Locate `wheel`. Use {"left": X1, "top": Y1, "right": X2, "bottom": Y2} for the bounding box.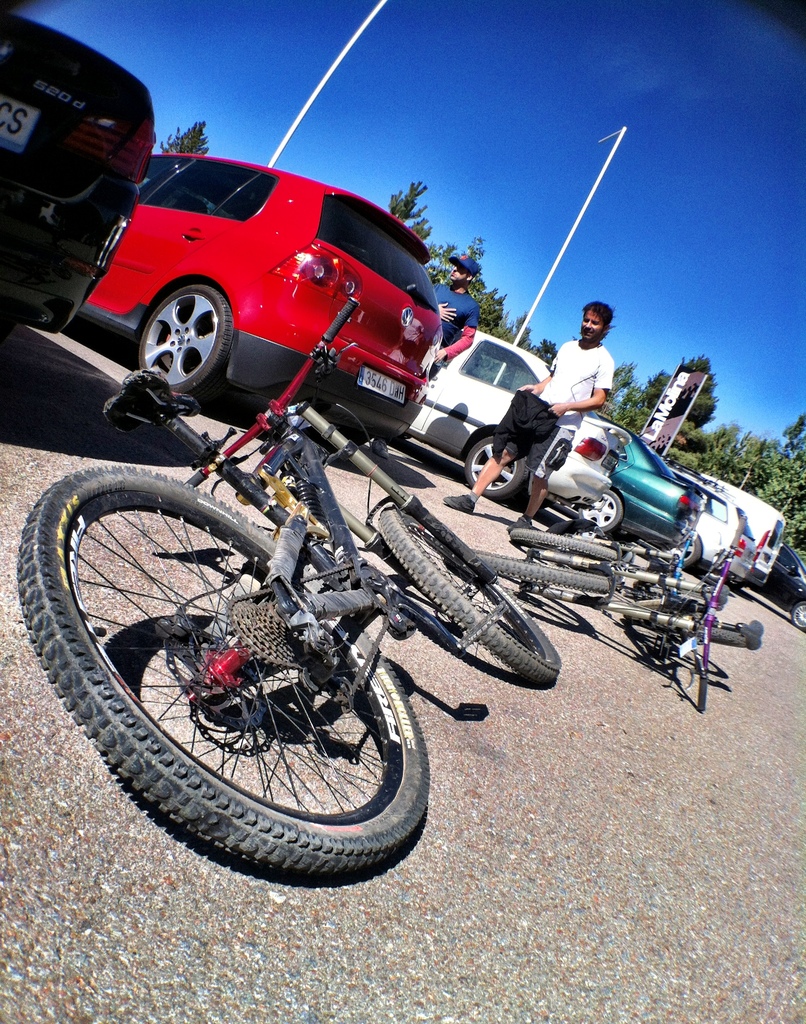
{"left": 462, "top": 435, "right": 535, "bottom": 500}.
